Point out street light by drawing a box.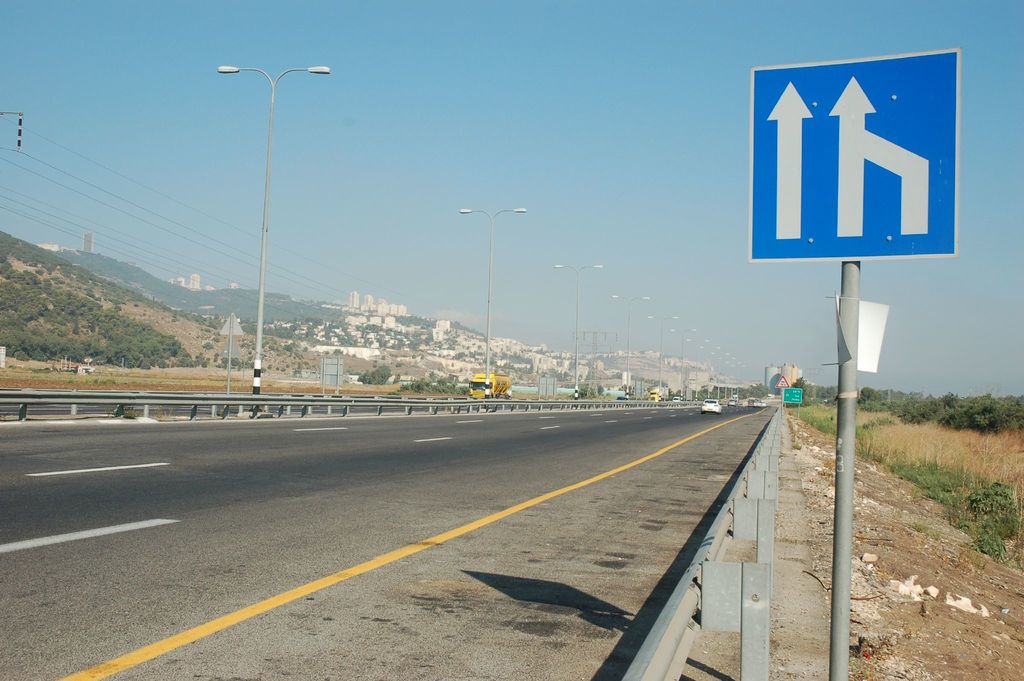
[left=459, top=209, right=529, bottom=398].
